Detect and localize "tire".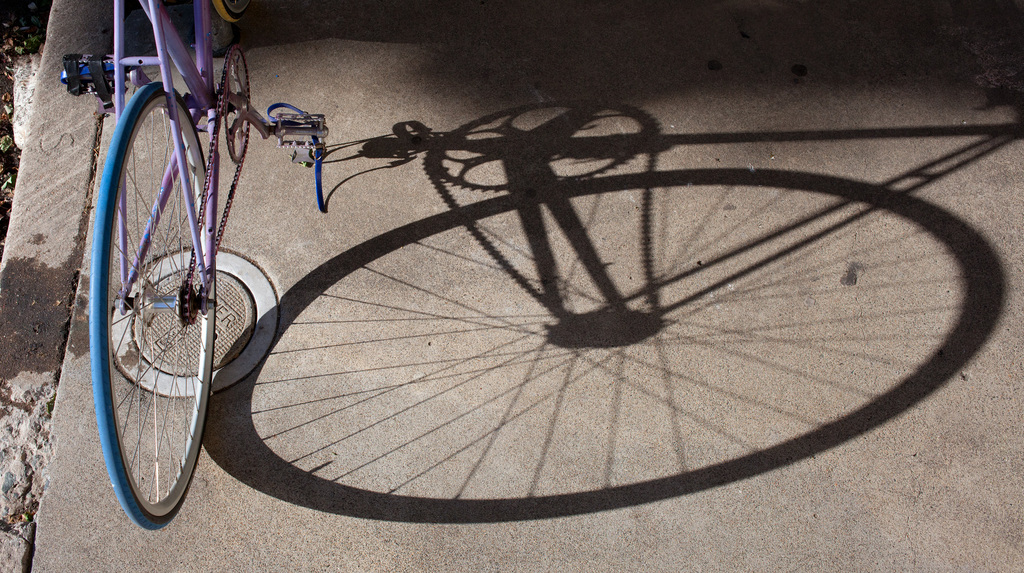
Localized at [left=212, top=0, right=257, bottom=22].
